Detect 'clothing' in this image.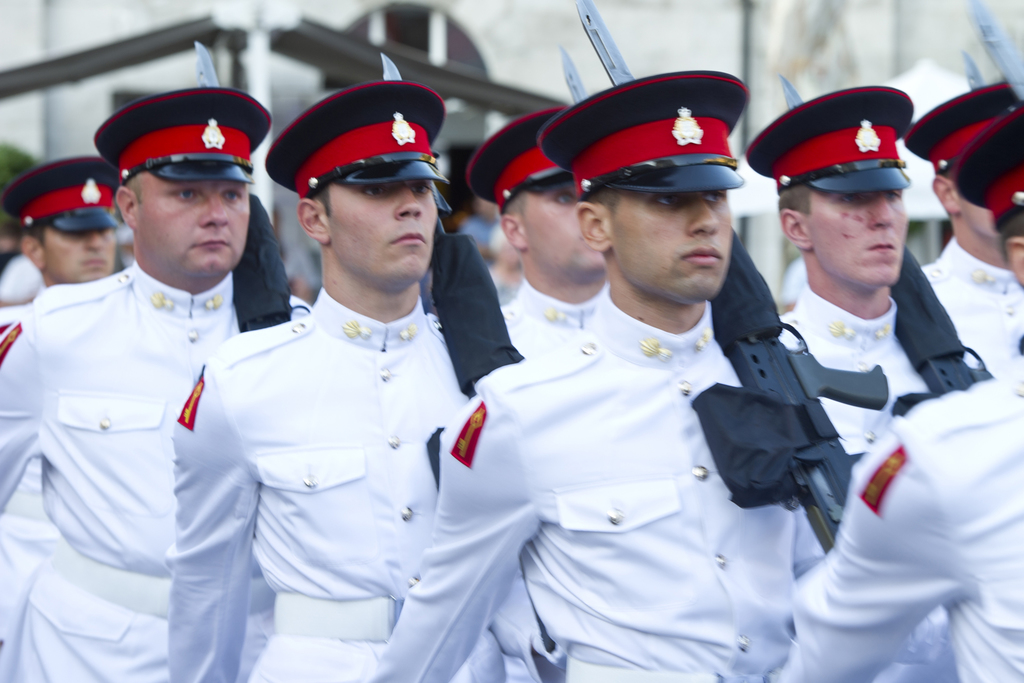
Detection: locate(98, 91, 258, 179).
